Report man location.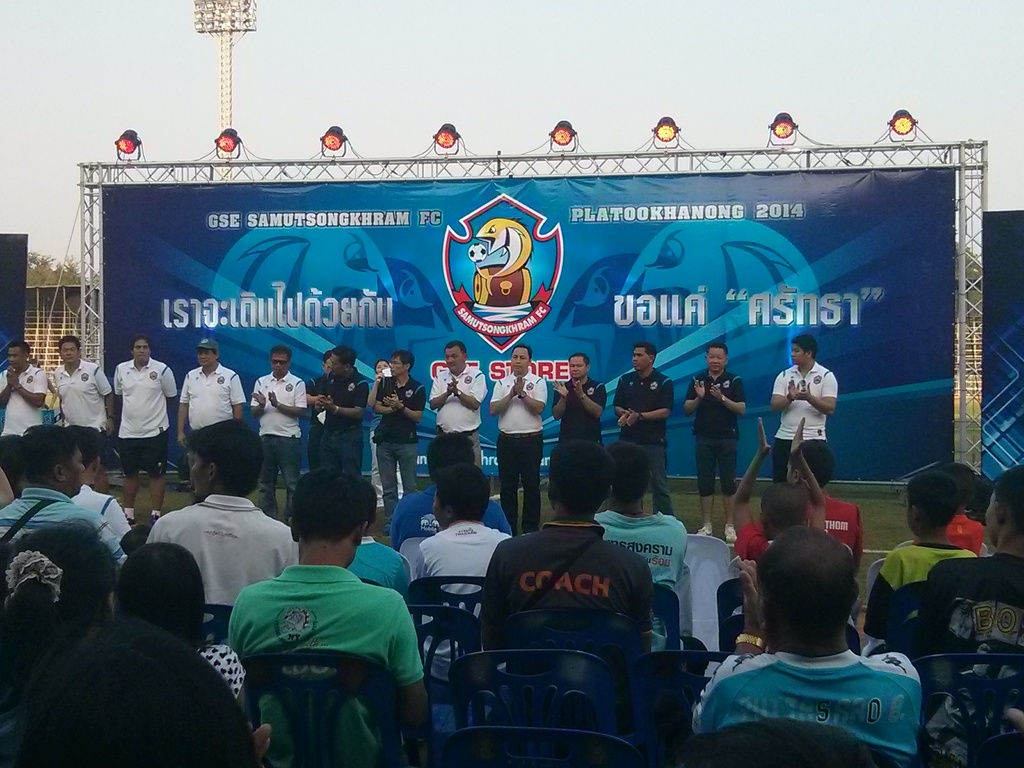
Report: <bbox>214, 474, 440, 761</bbox>.
